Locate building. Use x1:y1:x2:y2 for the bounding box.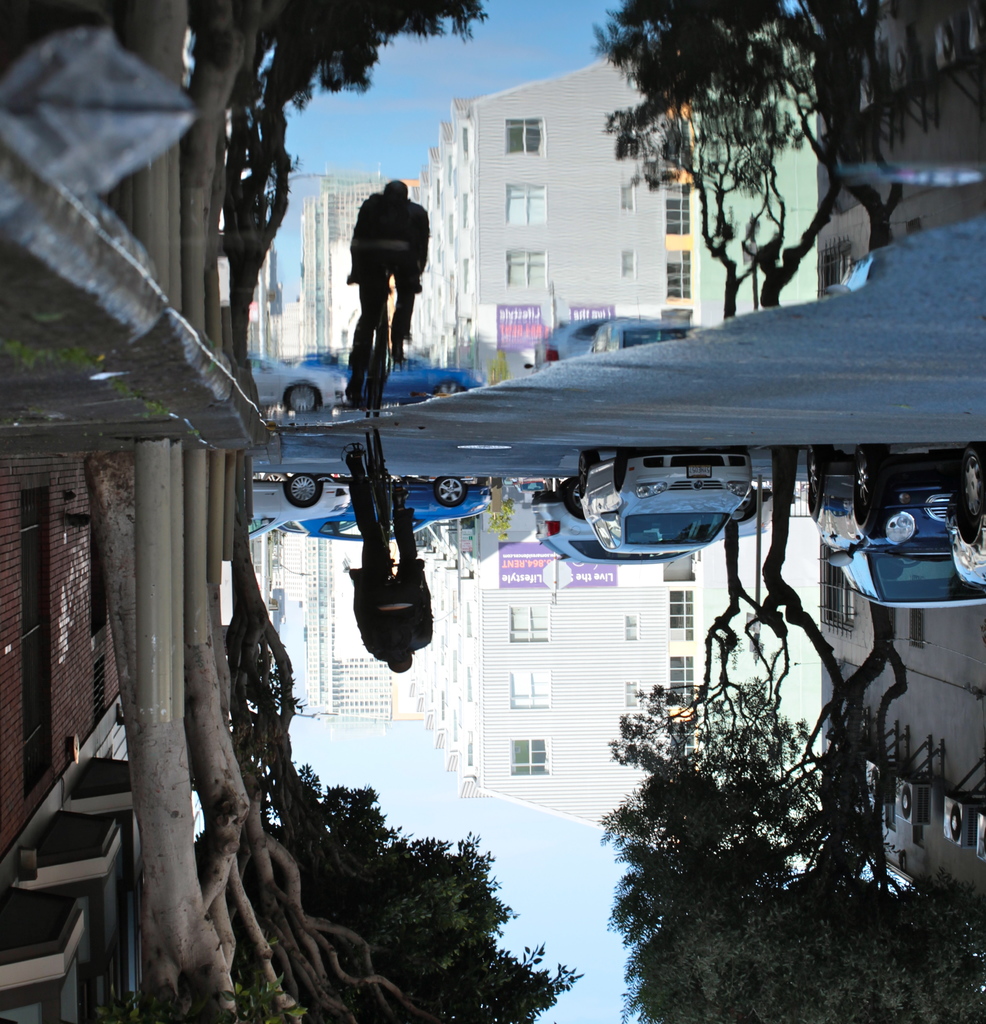
243:299:311:369.
